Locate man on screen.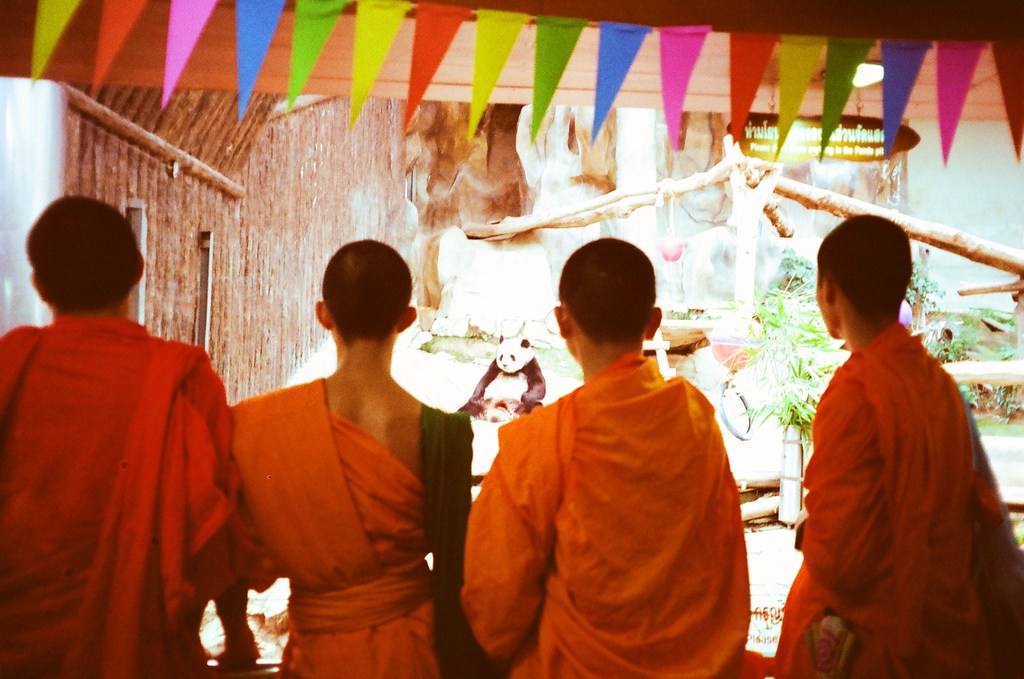
On screen at [779,217,1023,677].
